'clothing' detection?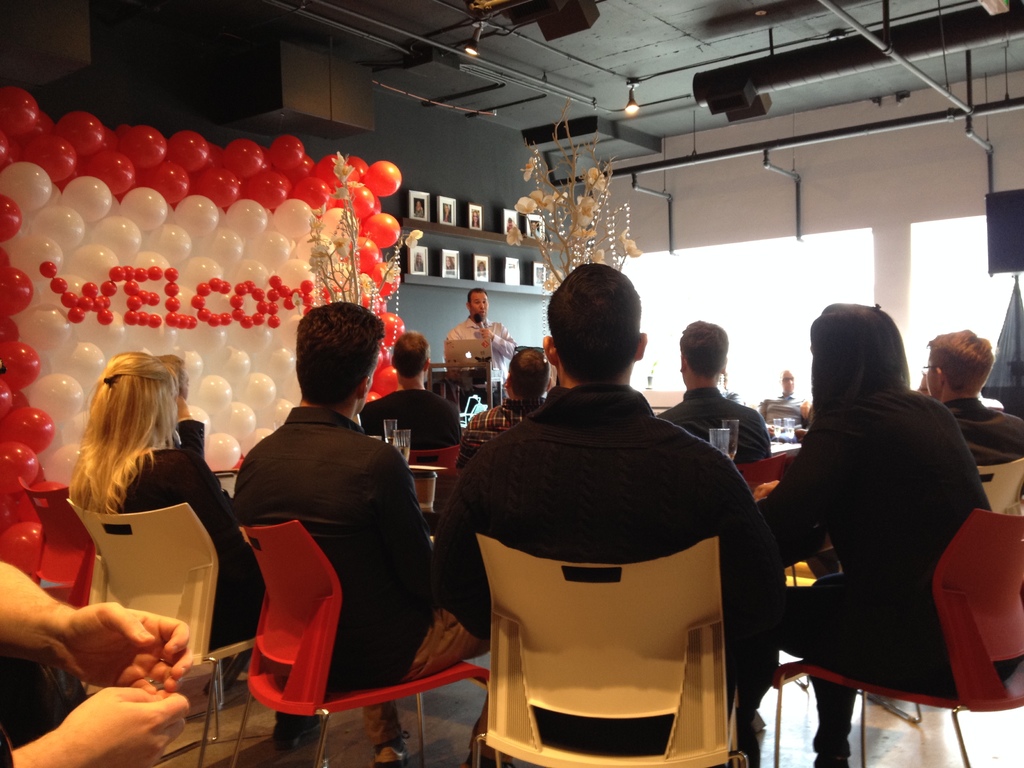
BBox(453, 390, 552, 454)
